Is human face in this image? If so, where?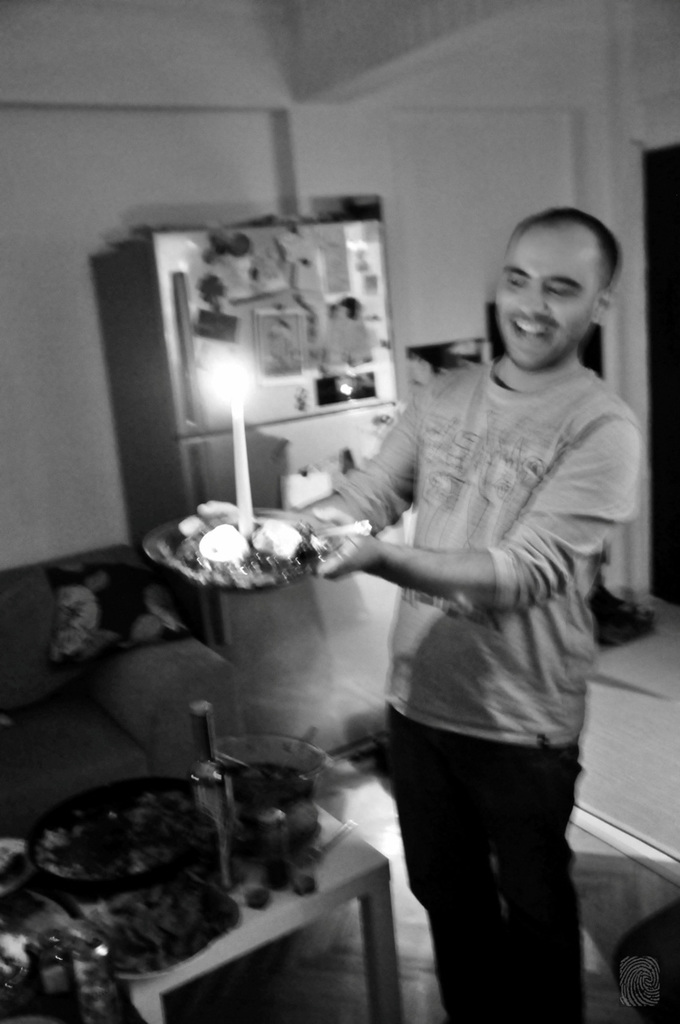
Yes, at x1=496, y1=216, x2=608, y2=365.
